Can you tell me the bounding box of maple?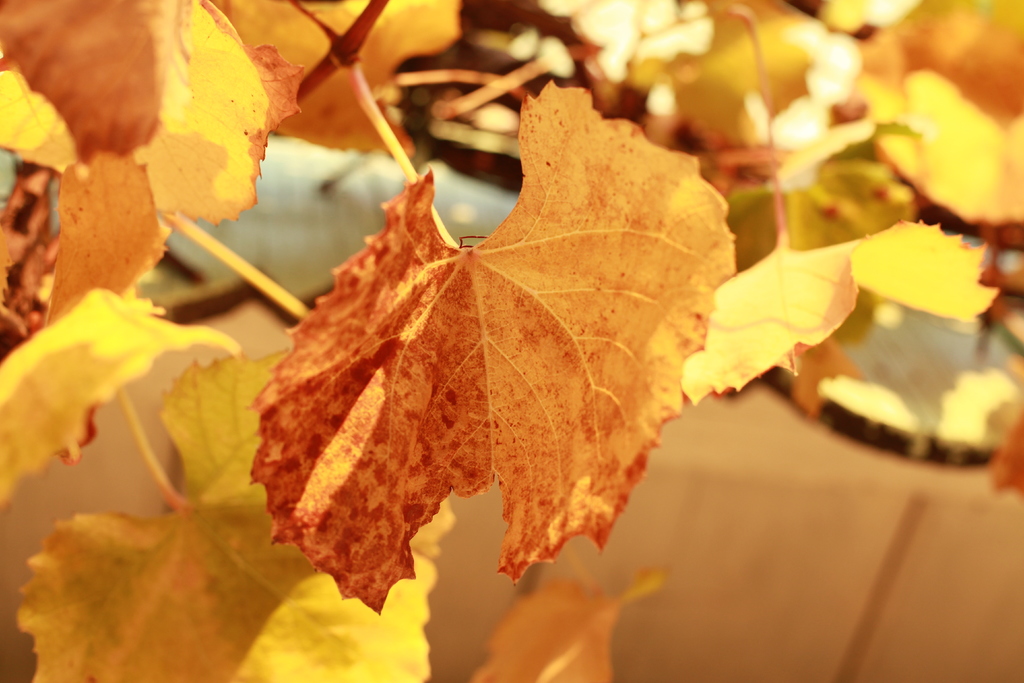
{"left": 0, "top": 0, "right": 1023, "bottom": 682}.
